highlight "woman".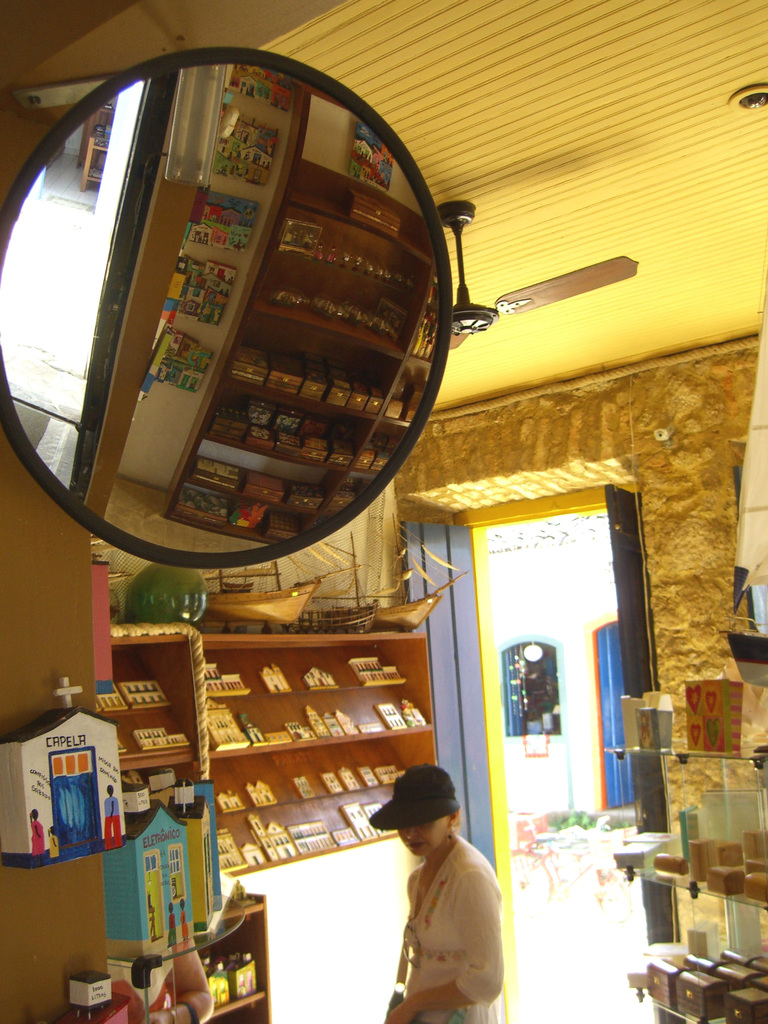
Highlighted region: 367/762/514/1023.
